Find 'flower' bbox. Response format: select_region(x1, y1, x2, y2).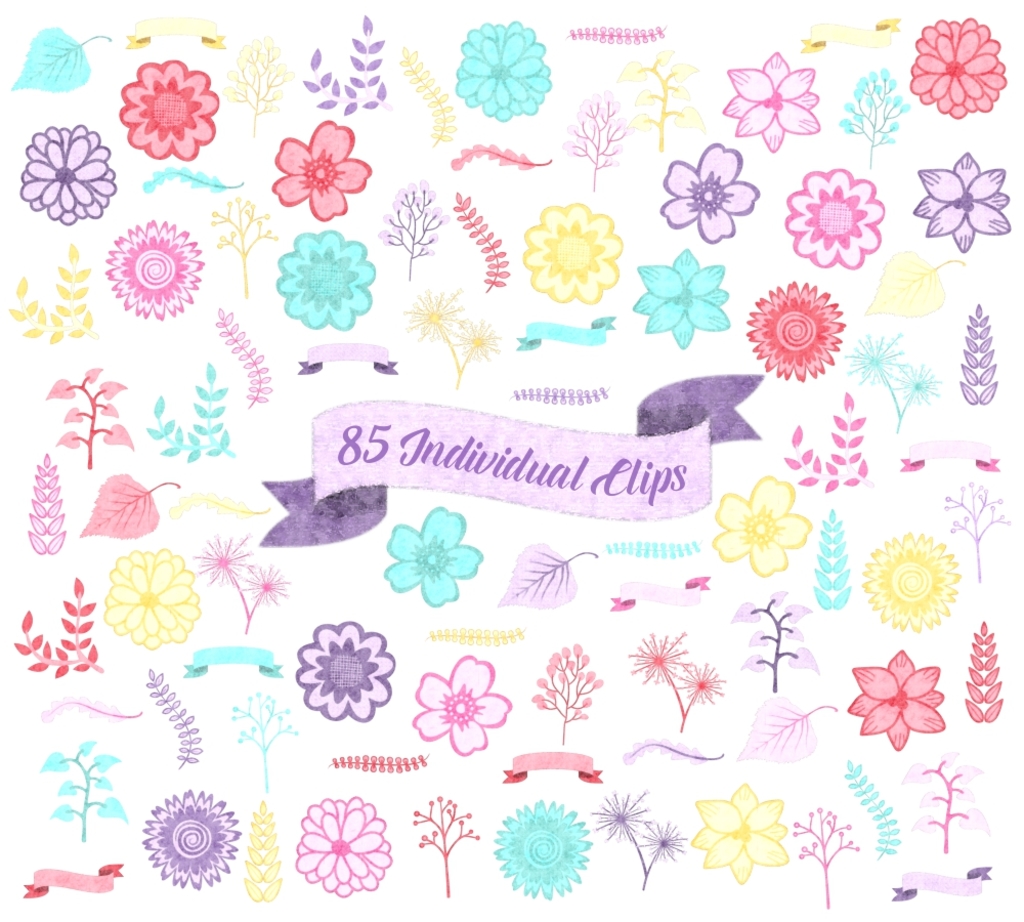
select_region(715, 477, 814, 577).
